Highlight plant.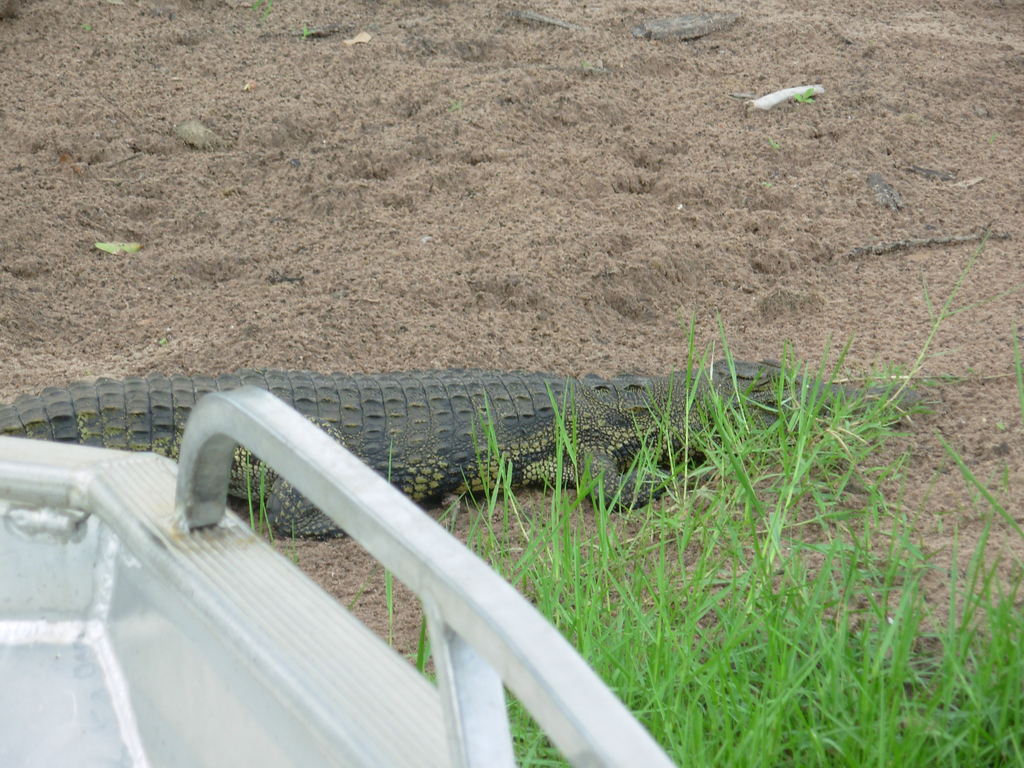
Highlighted region: detection(234, 448, 282, 542).
